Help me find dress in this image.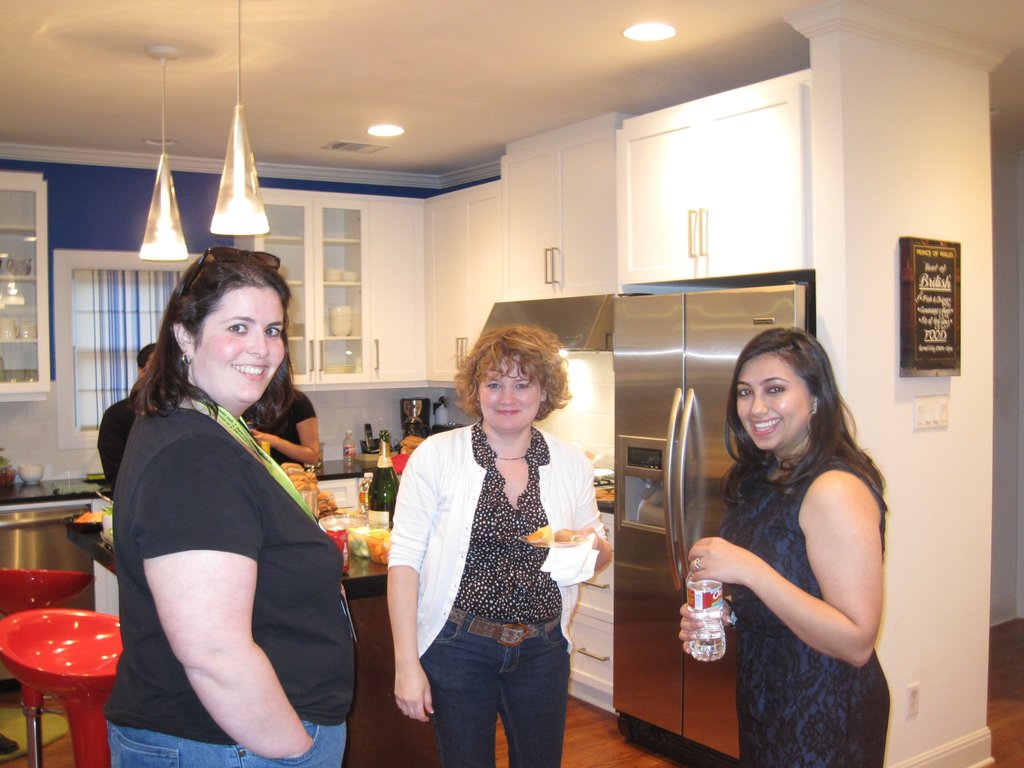
Found it: crop(245, 380, 319, 476).
